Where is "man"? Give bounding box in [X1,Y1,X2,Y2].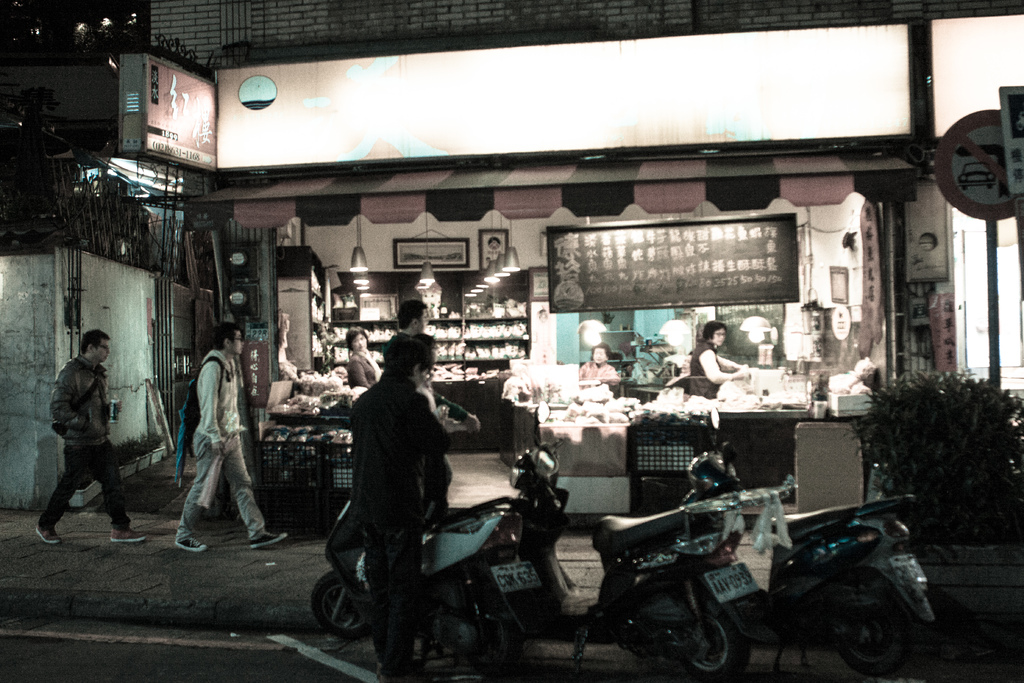
[33,317,127,549].
